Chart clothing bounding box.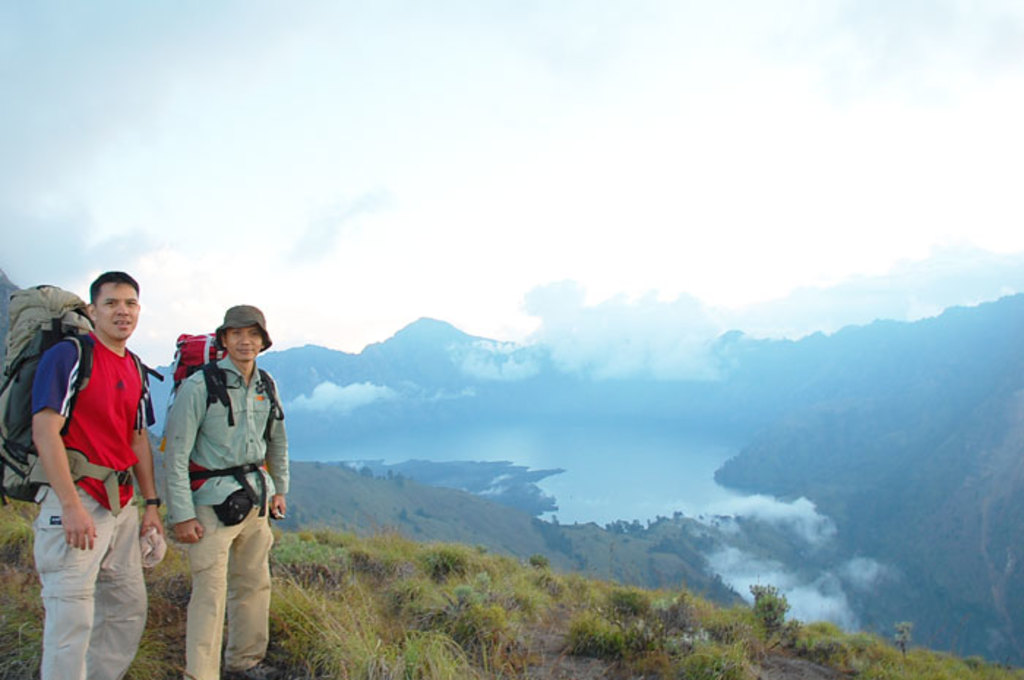
Charted: (34, 333, 158, 679).
